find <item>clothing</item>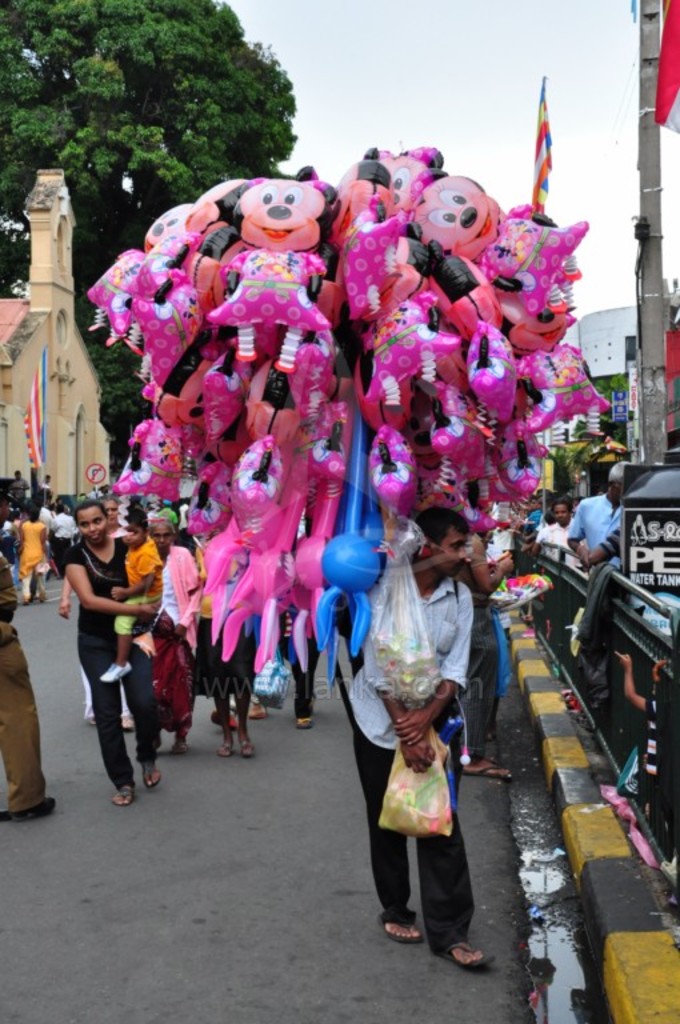
<region>335, 559, 473, 953</region>
